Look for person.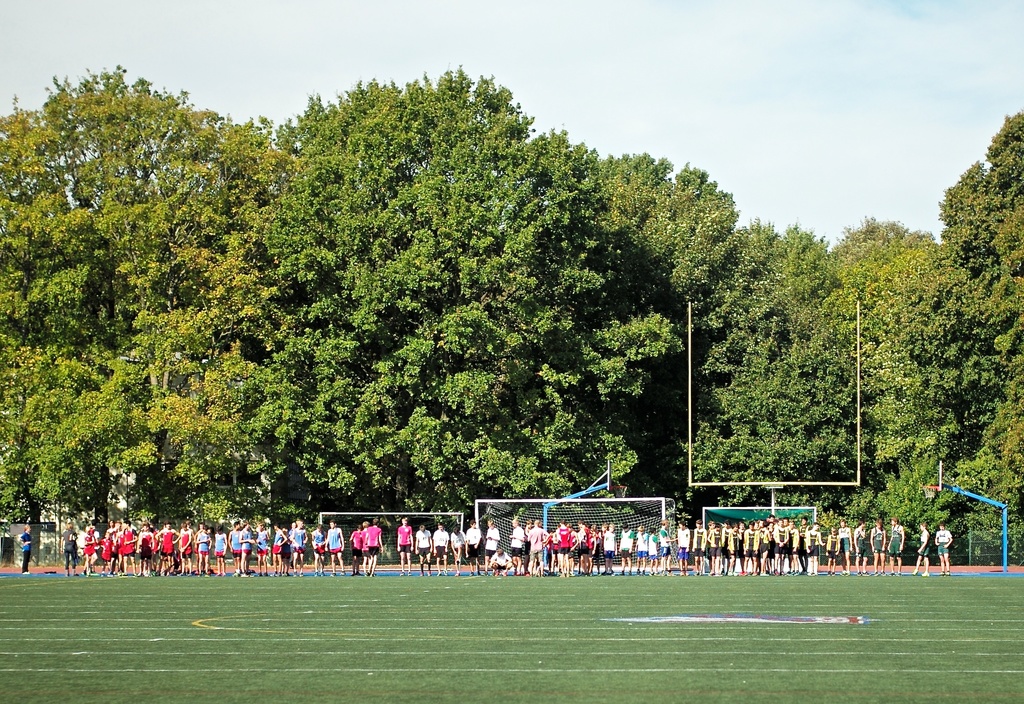
Found: select_region(492, 549, 509, 575).
